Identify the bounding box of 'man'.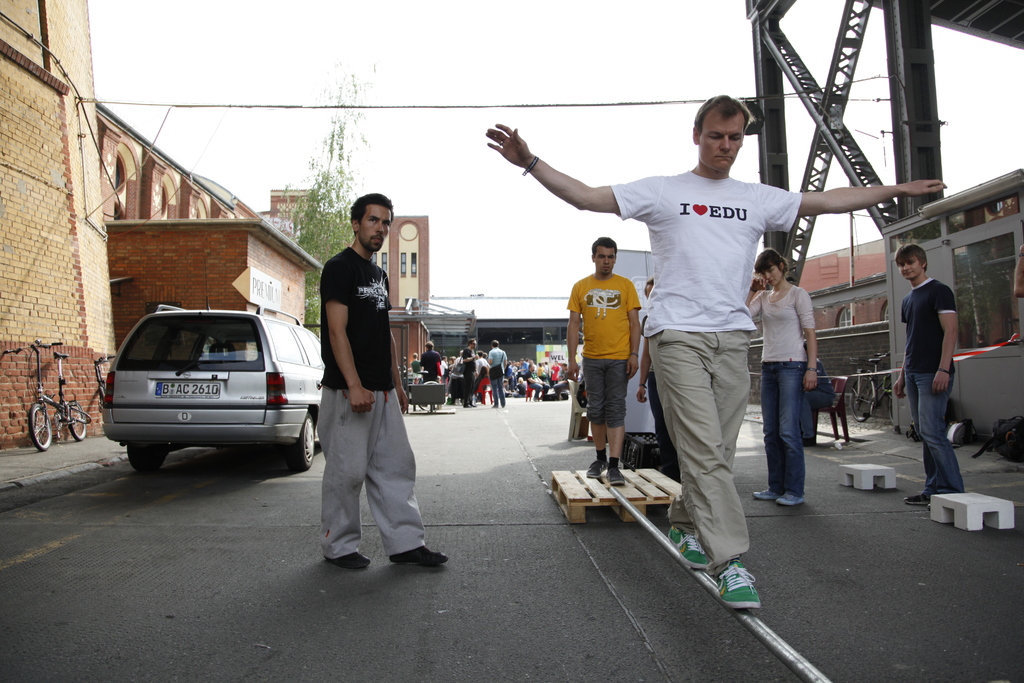
x1=568 y1=233 x2=641 y2=487.
